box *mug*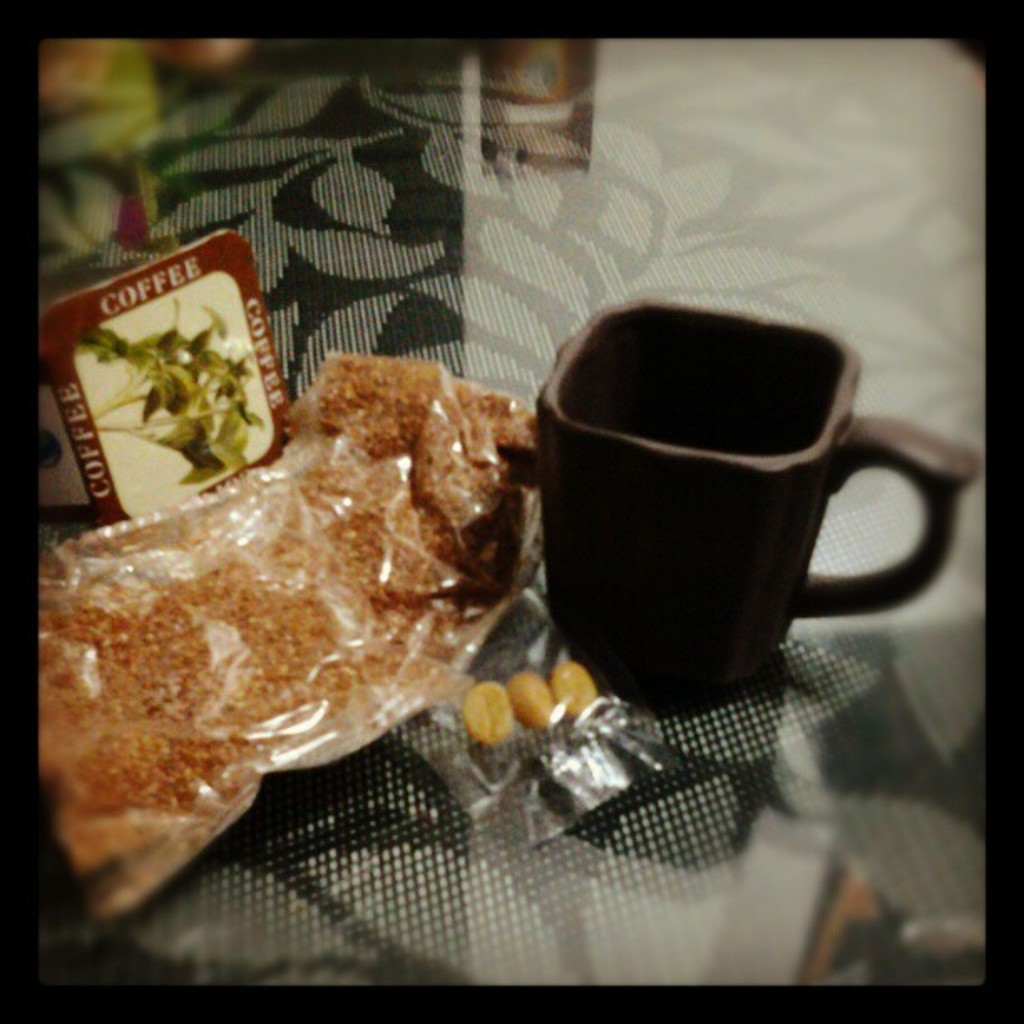
BBox(529, 300, 975, 708)
